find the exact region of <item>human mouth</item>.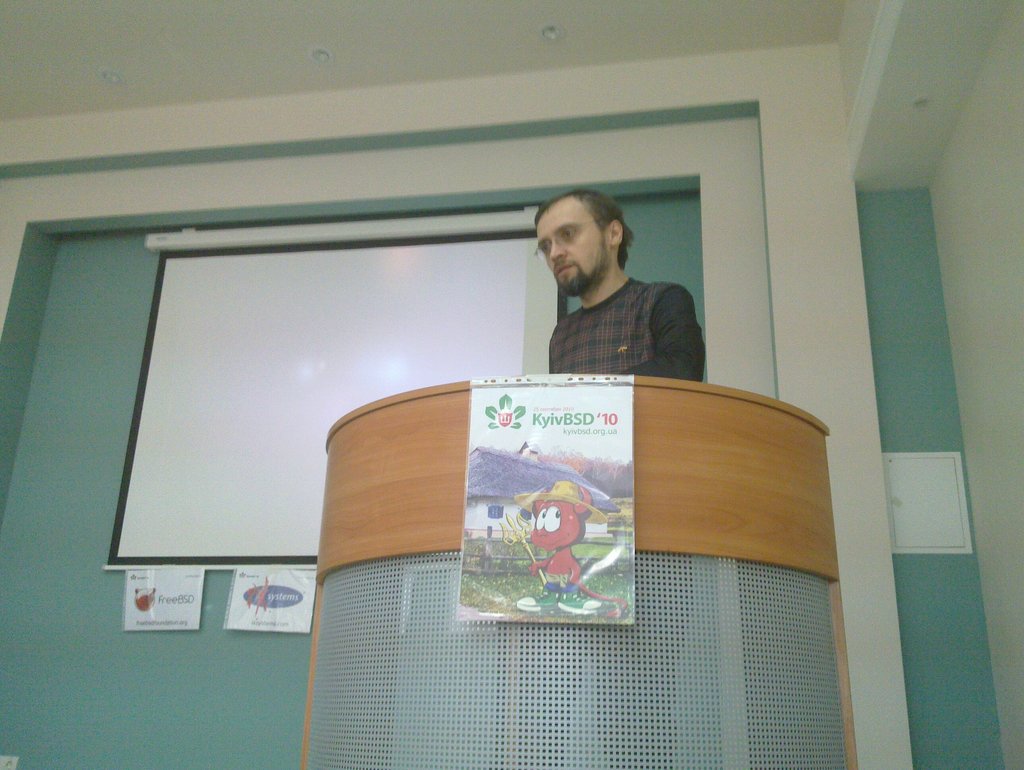
Exact region: BBox(555, 261, 573, 277).
